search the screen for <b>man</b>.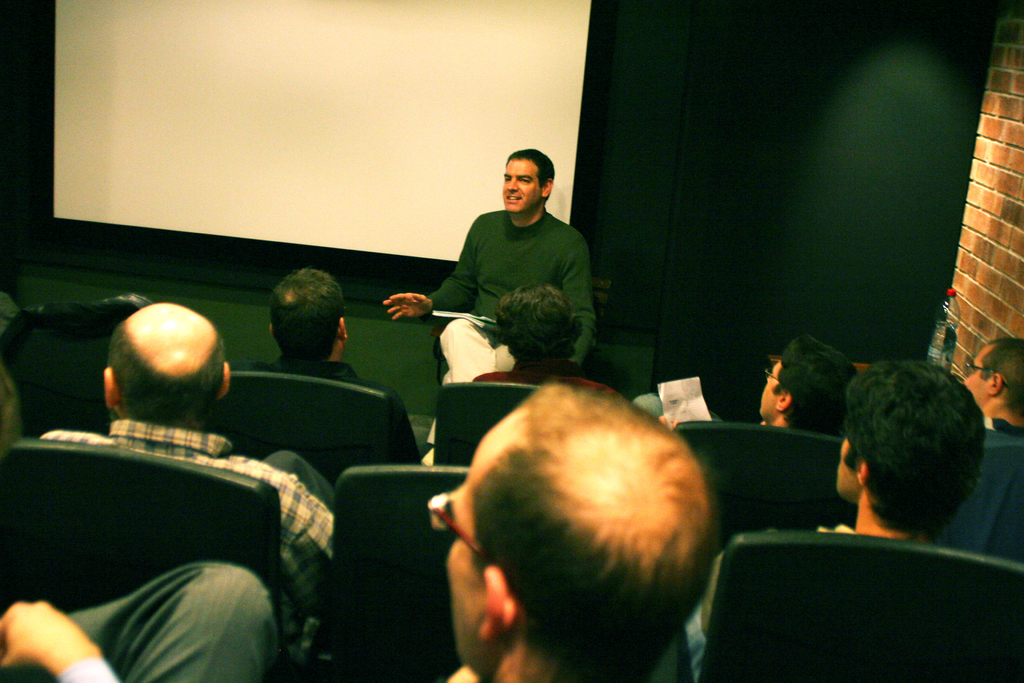
Found at 15 557 278 682.
